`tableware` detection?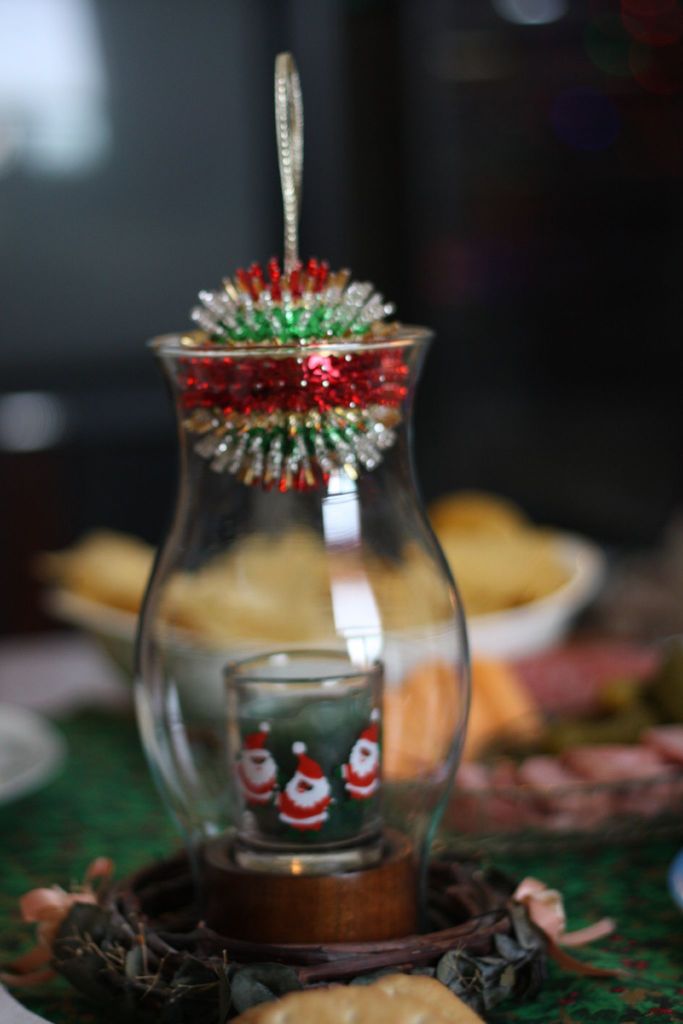
[left=51, top=508, right=602, bottom=709]
